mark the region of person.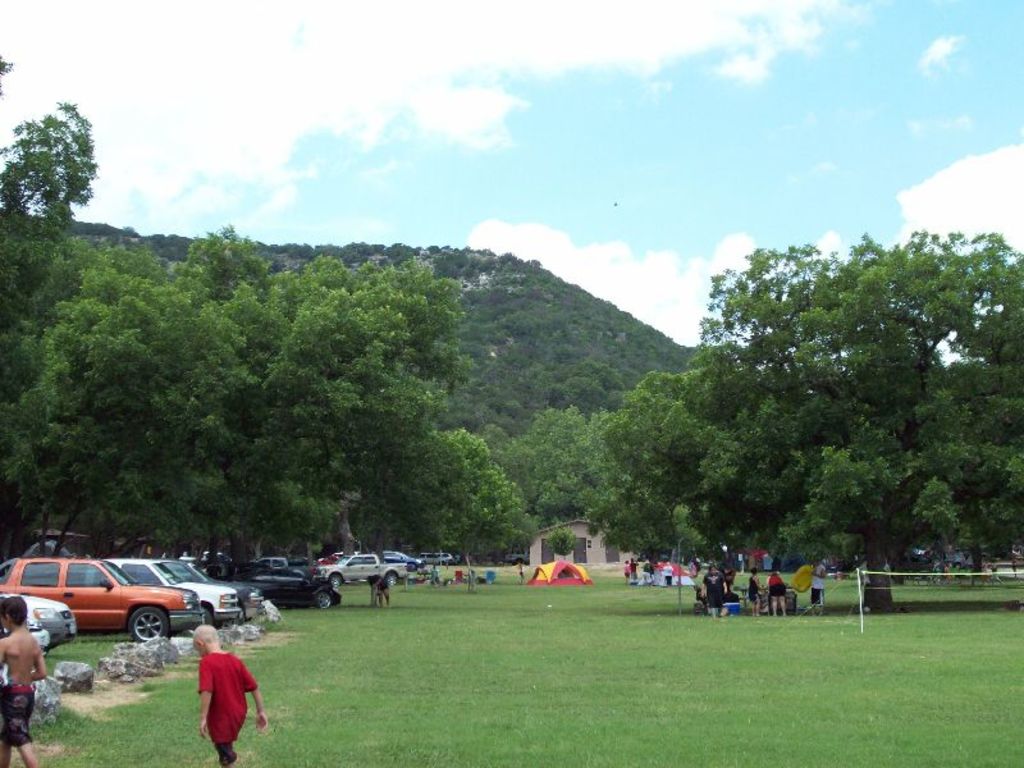
Region: [700,561,731,617].
